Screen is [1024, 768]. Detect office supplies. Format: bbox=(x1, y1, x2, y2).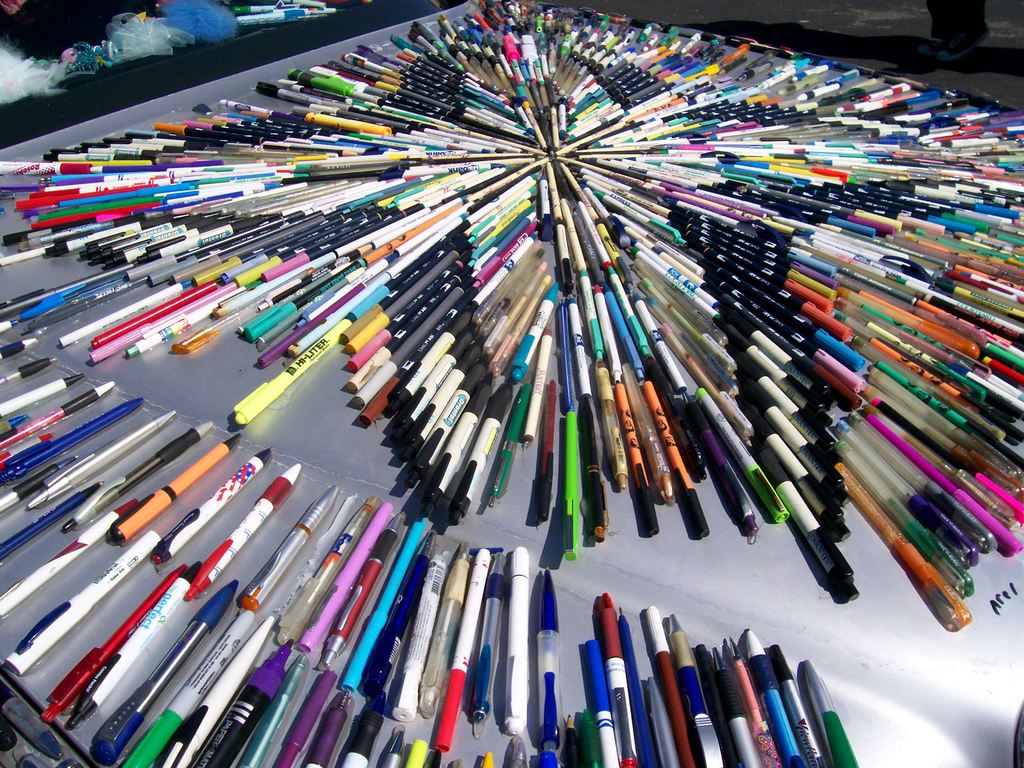
bbox=(0, 381, 108, 442).
